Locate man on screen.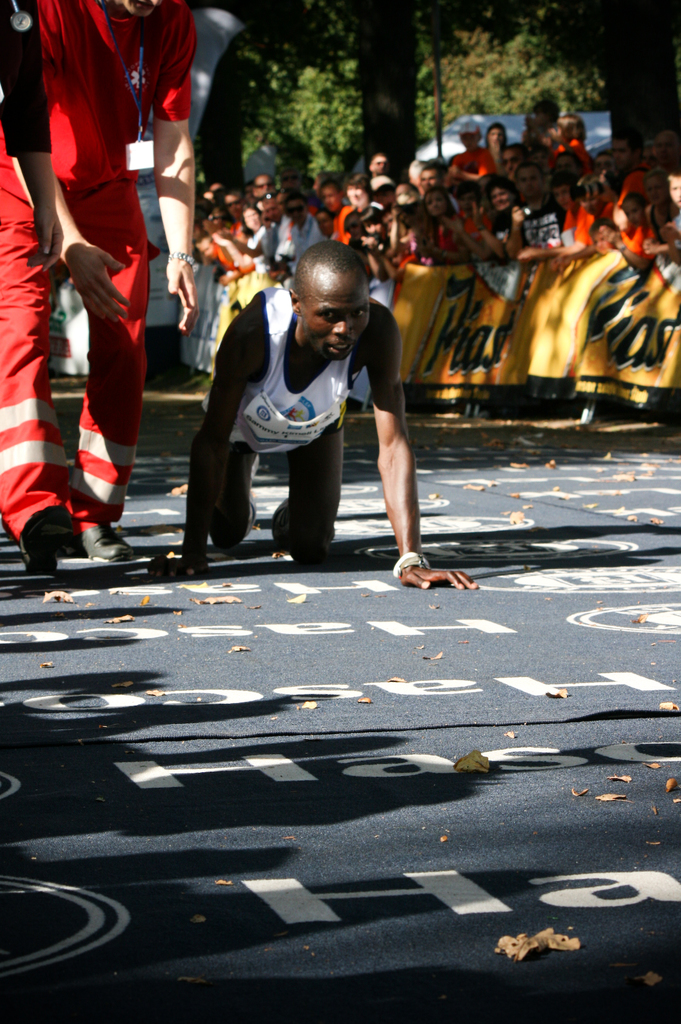
On screen at <box>0,0,196,574</box>.
